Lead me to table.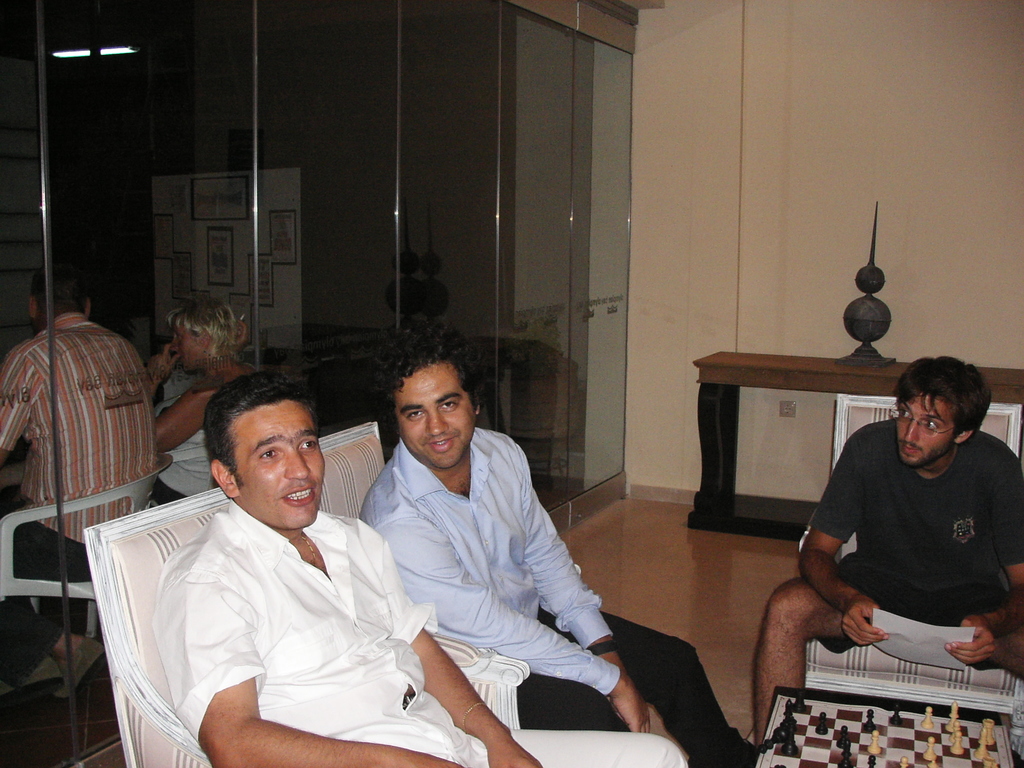
Lead to [x1=687, y1=352, x2=1023, y2=545].
